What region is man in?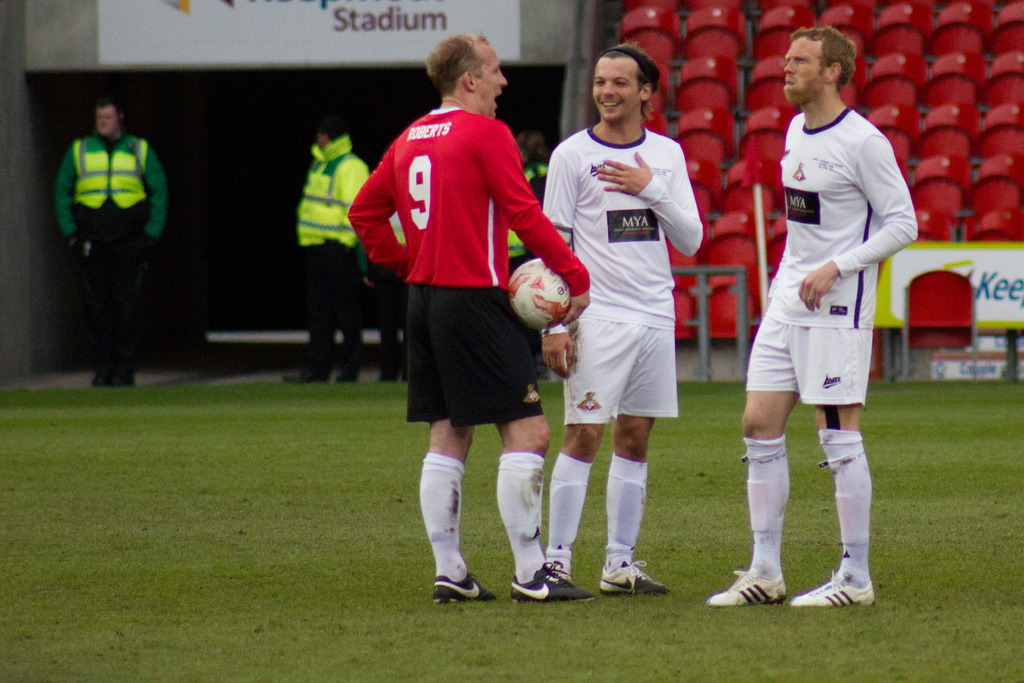
bbox=(706, 23, 917, 605).
